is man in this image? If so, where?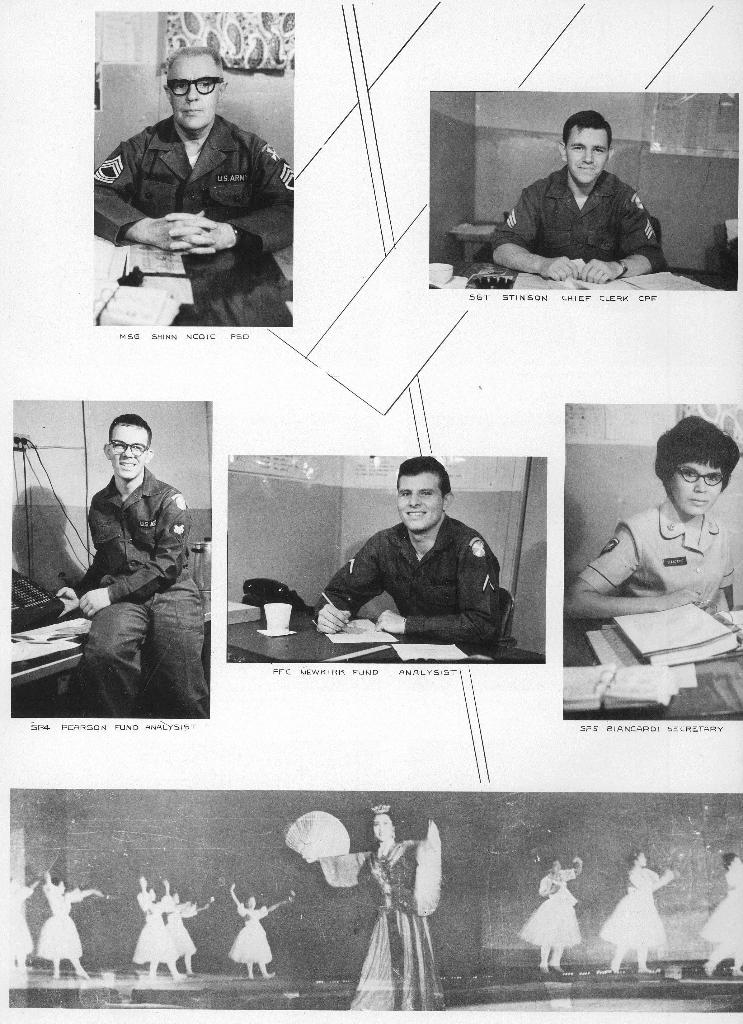
Yes, at (left=484, top=108, right=664, bottom=281).
